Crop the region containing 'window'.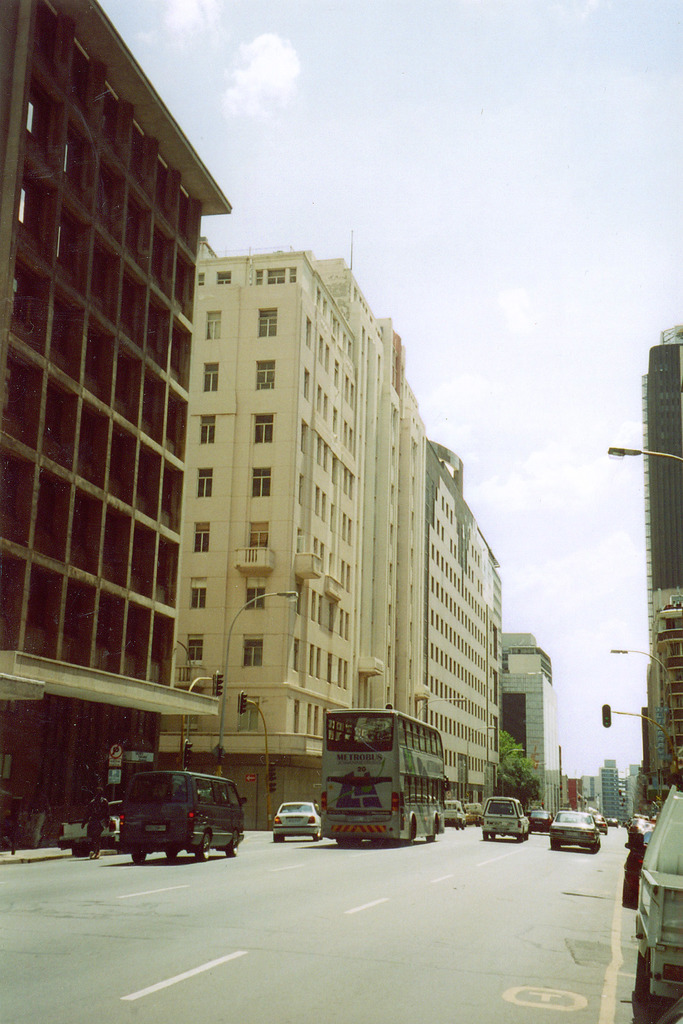
Crop region: l=200, t=415, r=217, b=447.
